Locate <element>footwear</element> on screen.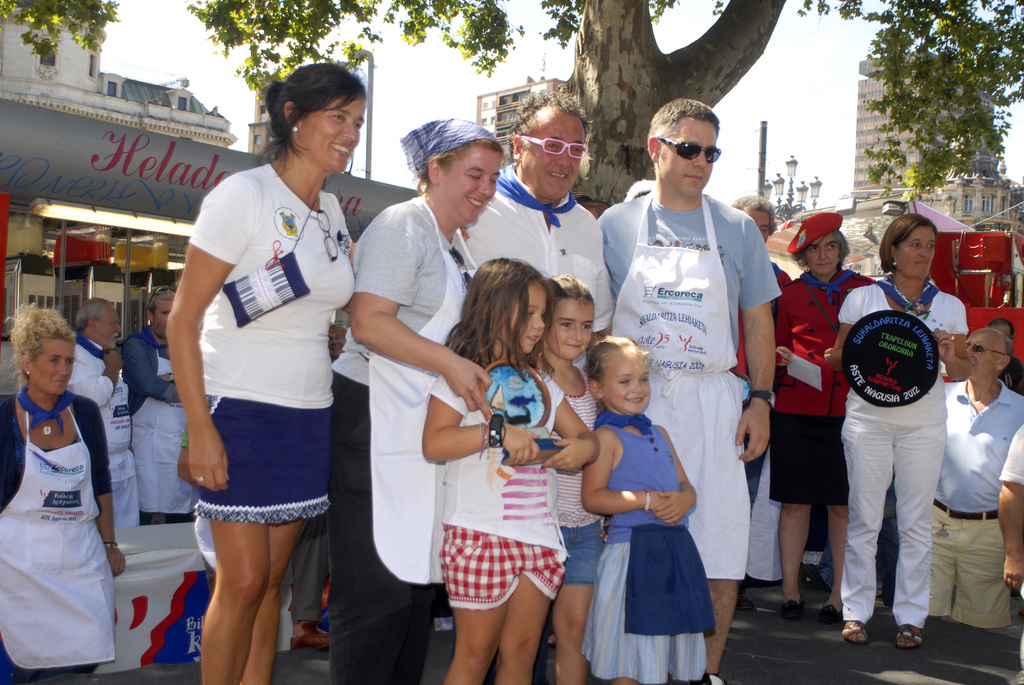
On screen at 778/595/804/623.
